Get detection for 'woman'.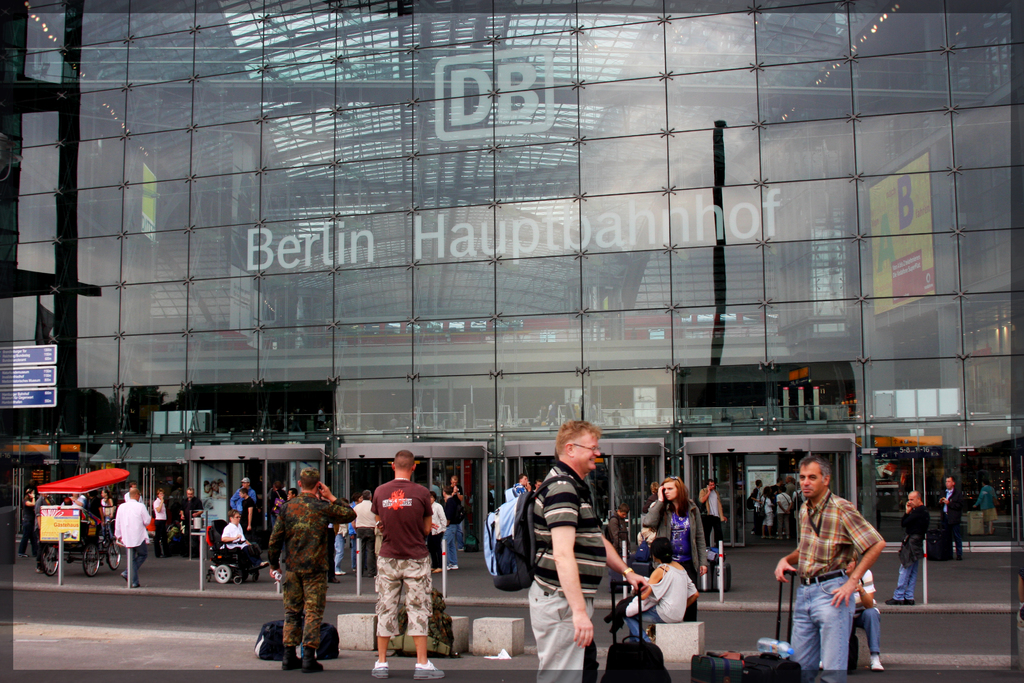
Detection: (266, 482, 289, 525).
